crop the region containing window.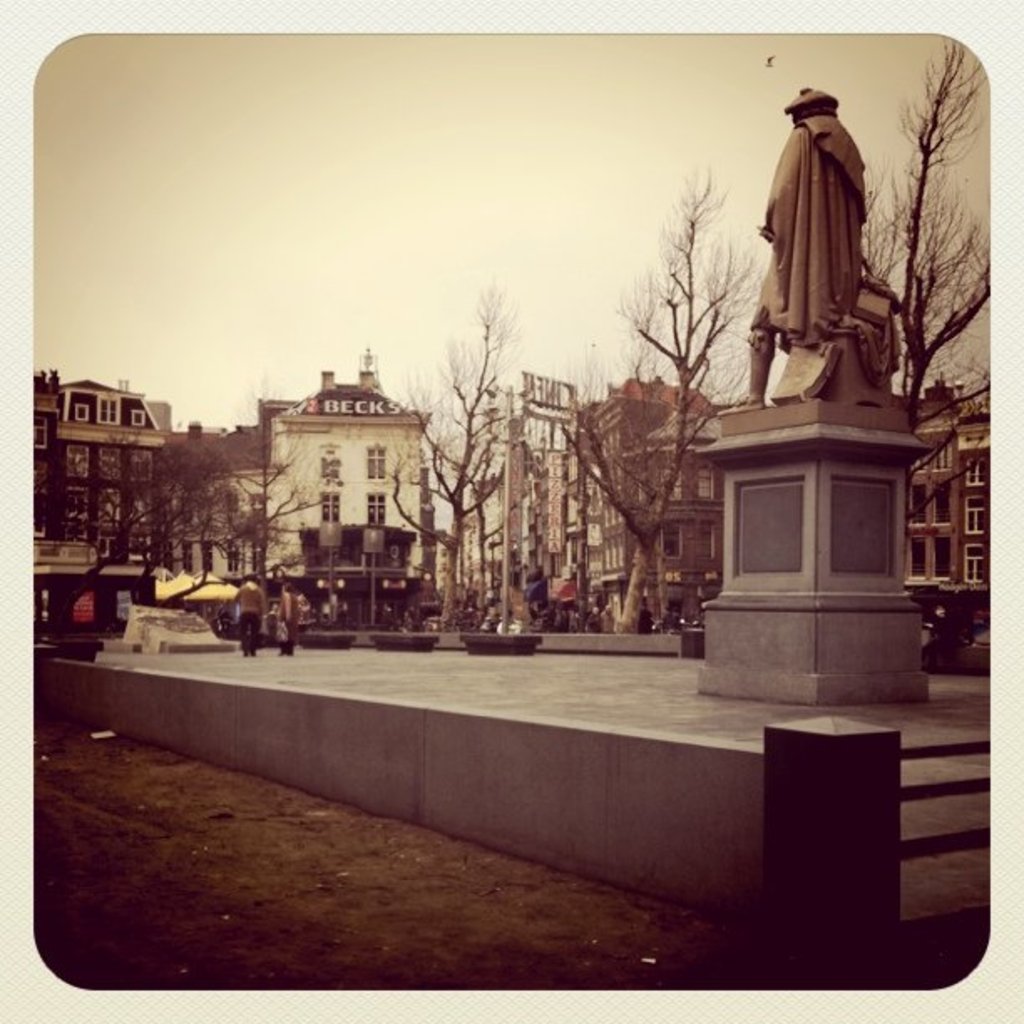
Crop region: left=74, top=400, right=92, bottom=423.
